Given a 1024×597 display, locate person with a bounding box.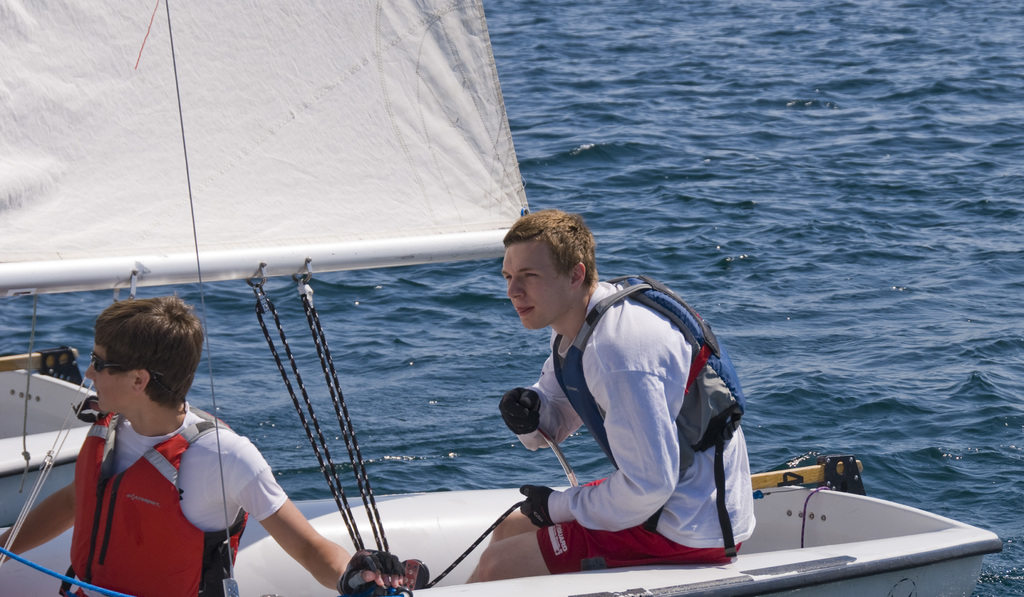
Located: <bbox>0, 297, 413, 596</bbox>.
